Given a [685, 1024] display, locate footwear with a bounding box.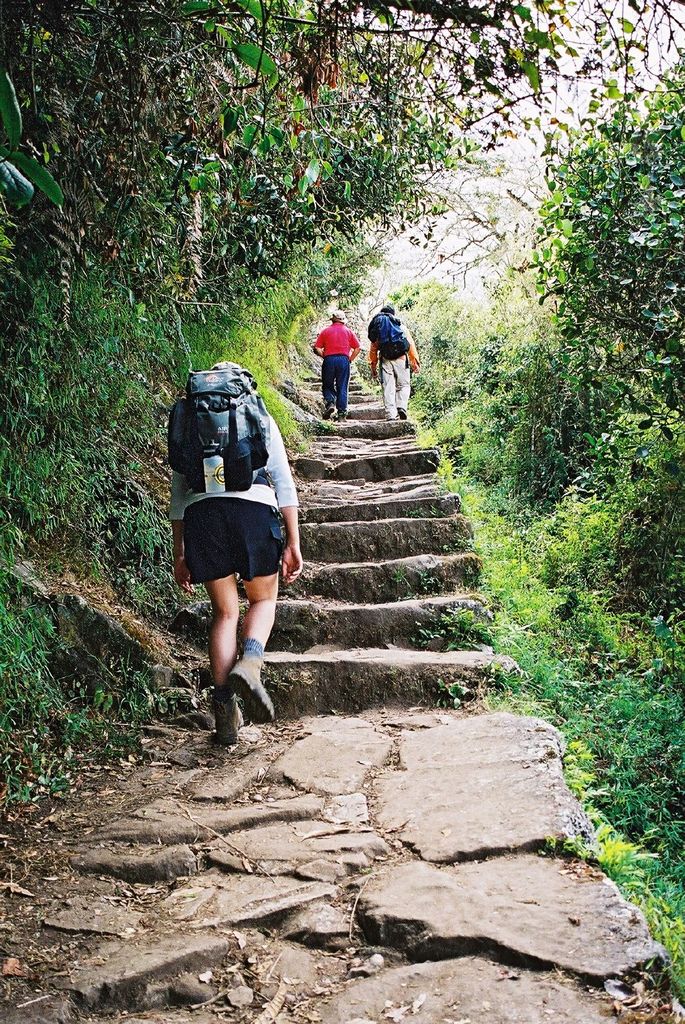
Located: {"left": 387, "top": 406, "right": 396, "bottom": 422}.
